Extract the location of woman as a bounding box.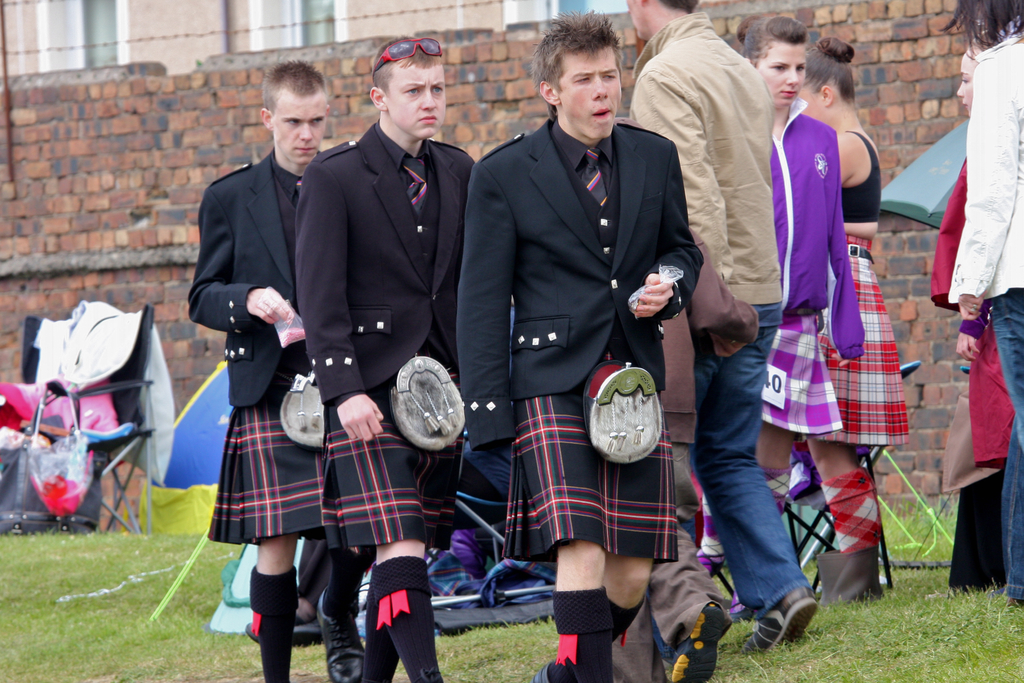
l=929, t=43, r=1016, b=587.
